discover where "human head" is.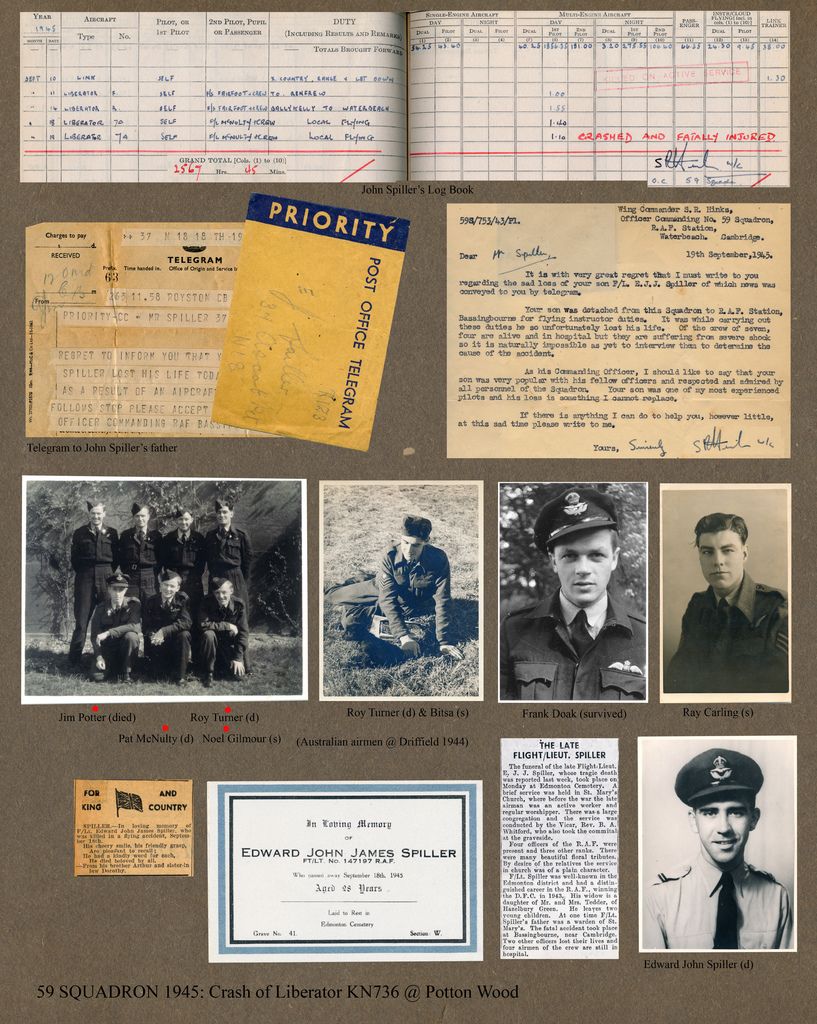
Discovered at [x1=211, y1=501, x2=232, y2=527].
